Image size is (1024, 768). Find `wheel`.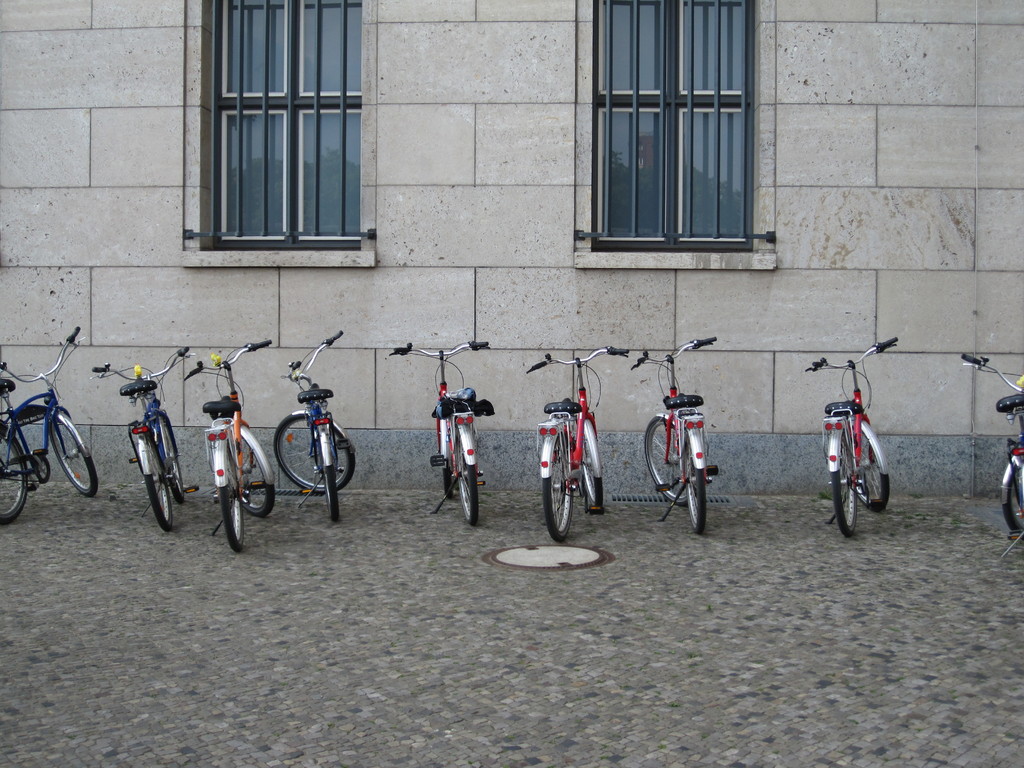
bbox(829, 433, 856, 536).
